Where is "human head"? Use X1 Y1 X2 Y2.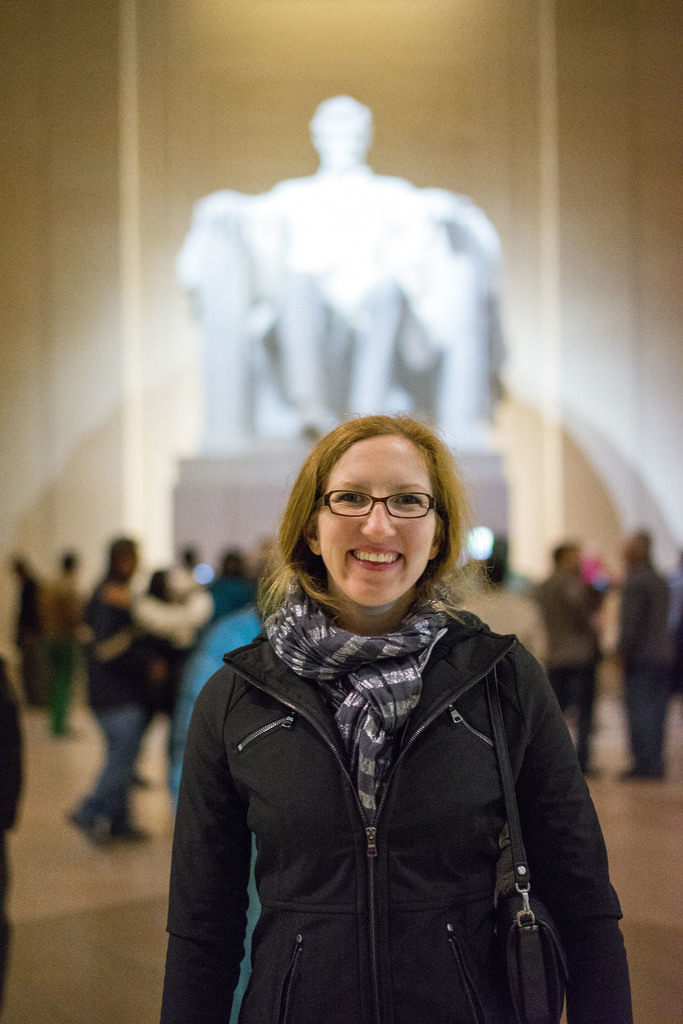
8 557 22 578.
